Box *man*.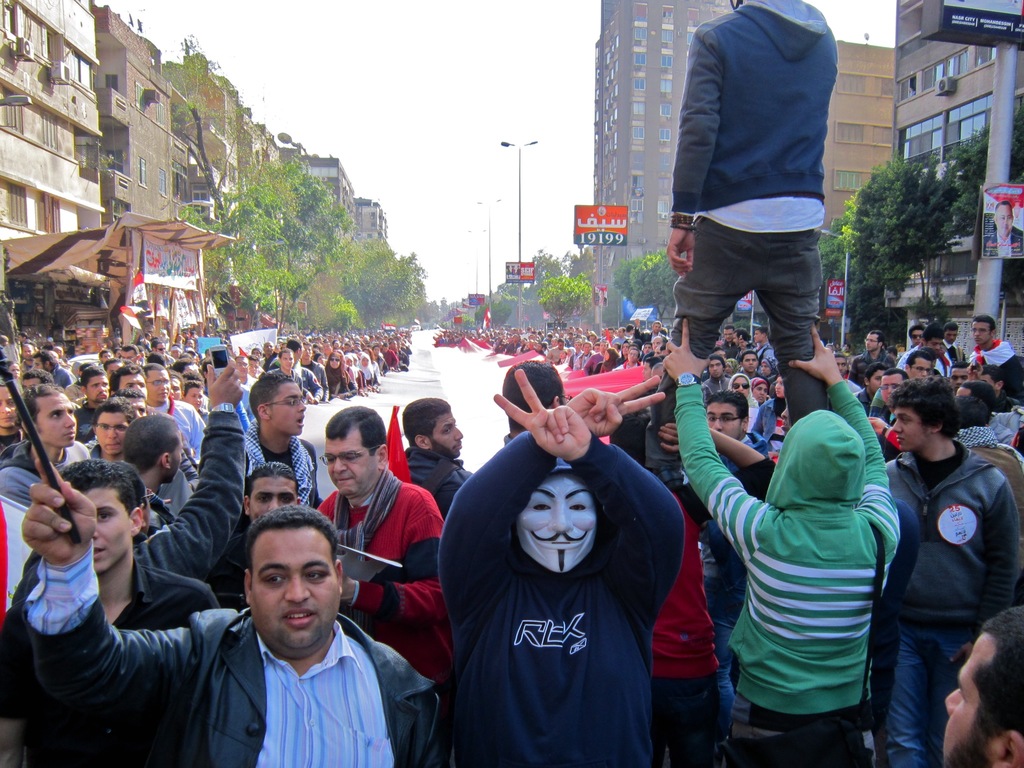
[x1=403, y1=399, x2=468, y2=504].
